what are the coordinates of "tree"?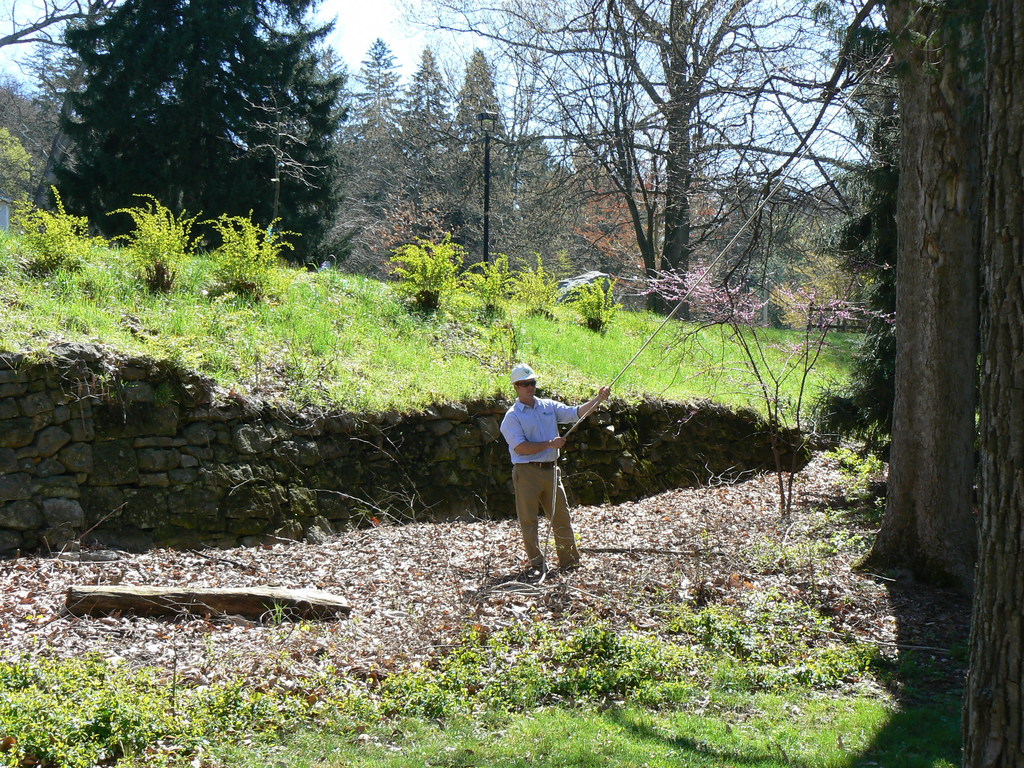
29, 8, 378, 276.
